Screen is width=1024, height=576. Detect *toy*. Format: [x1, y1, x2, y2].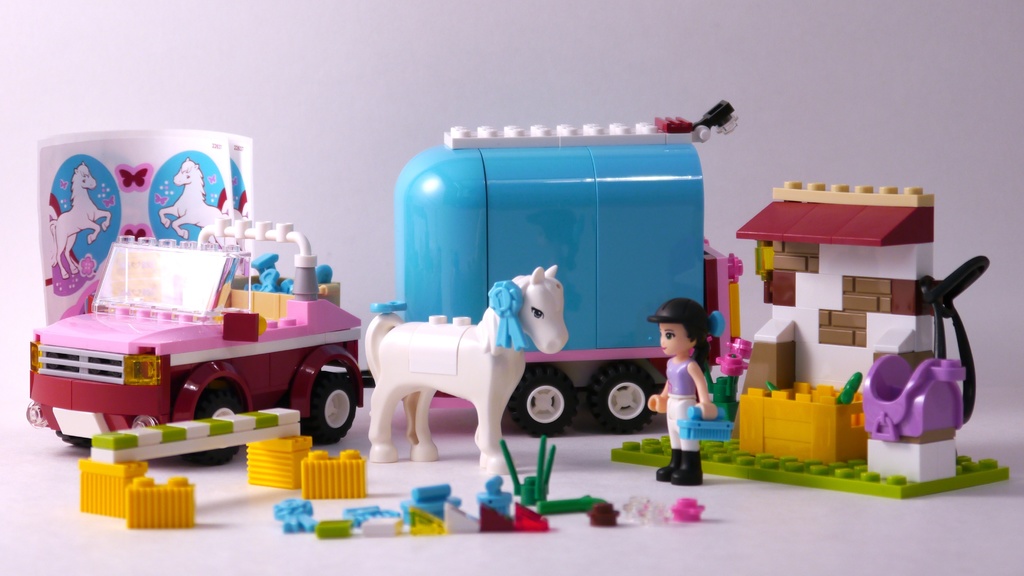
[126, 479, 196, 531].
